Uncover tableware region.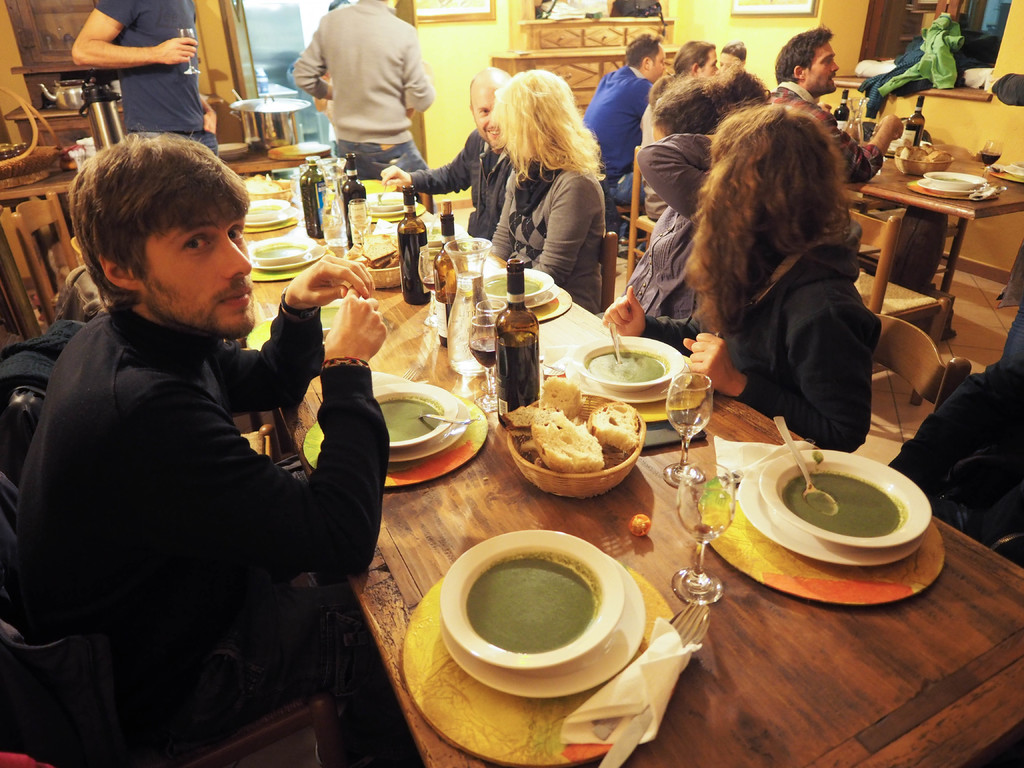
Uncovered: BBox(662, 372, 718, 482).
